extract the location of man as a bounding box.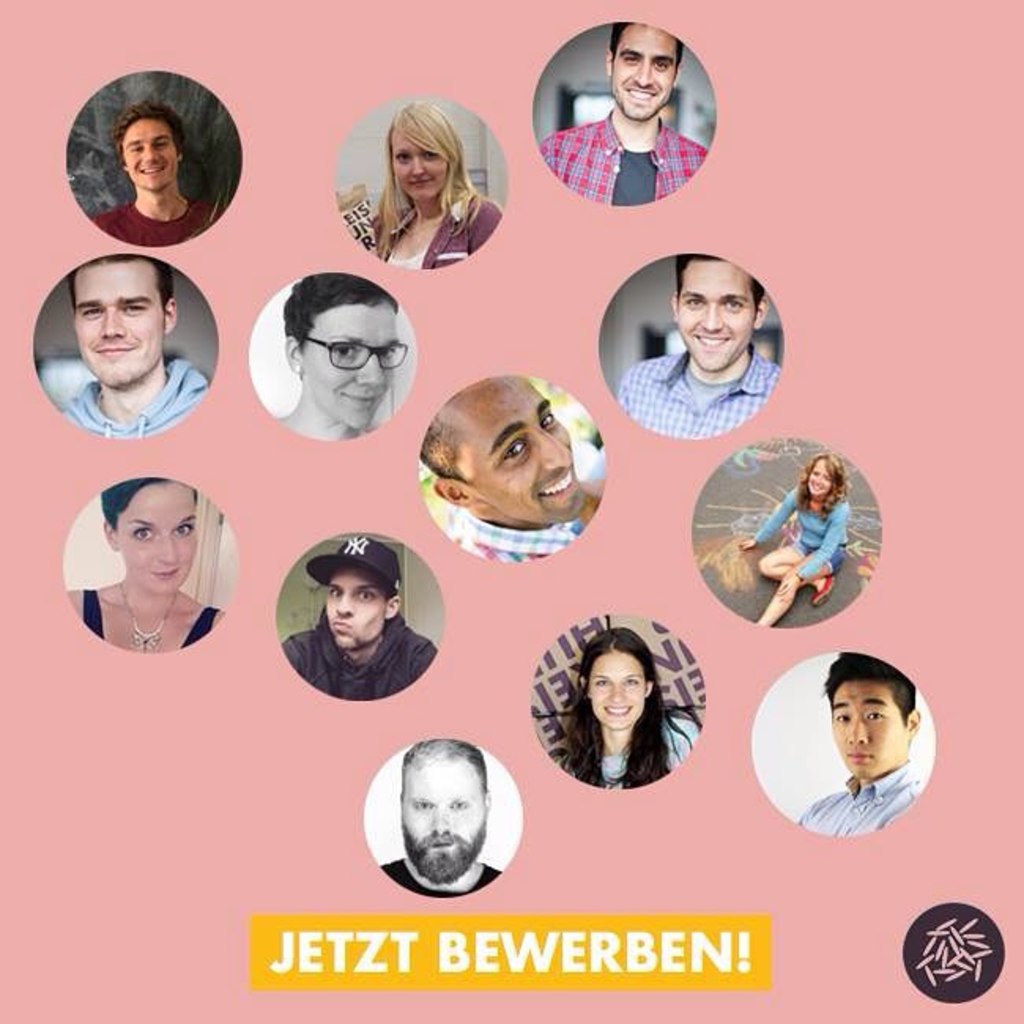
794 651 933 835.
